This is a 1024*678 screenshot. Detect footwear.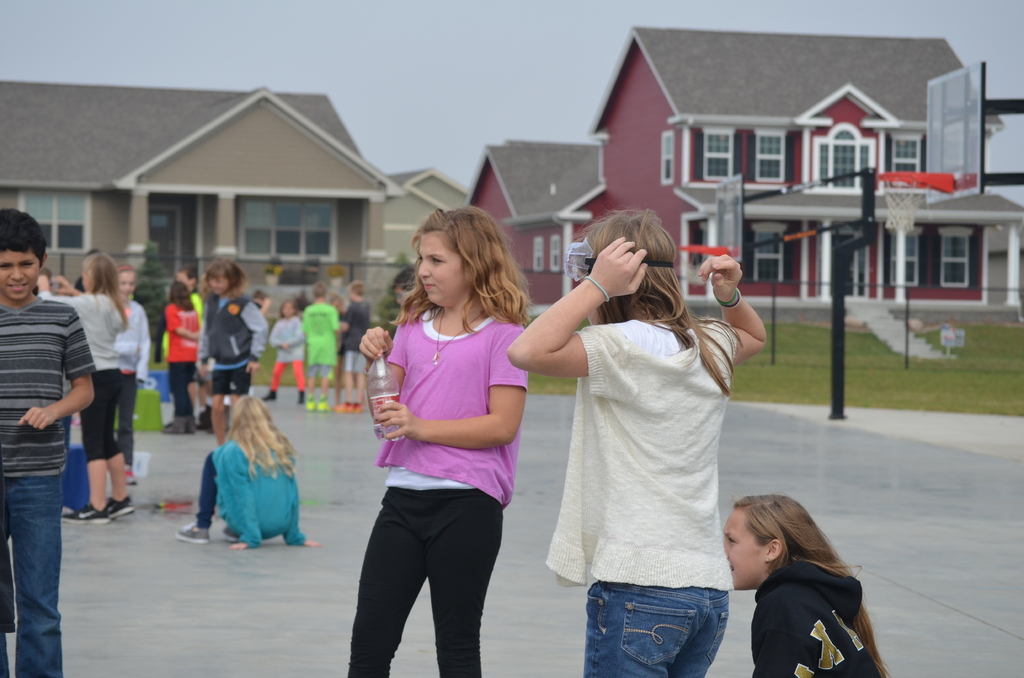
354,405,362,412.
